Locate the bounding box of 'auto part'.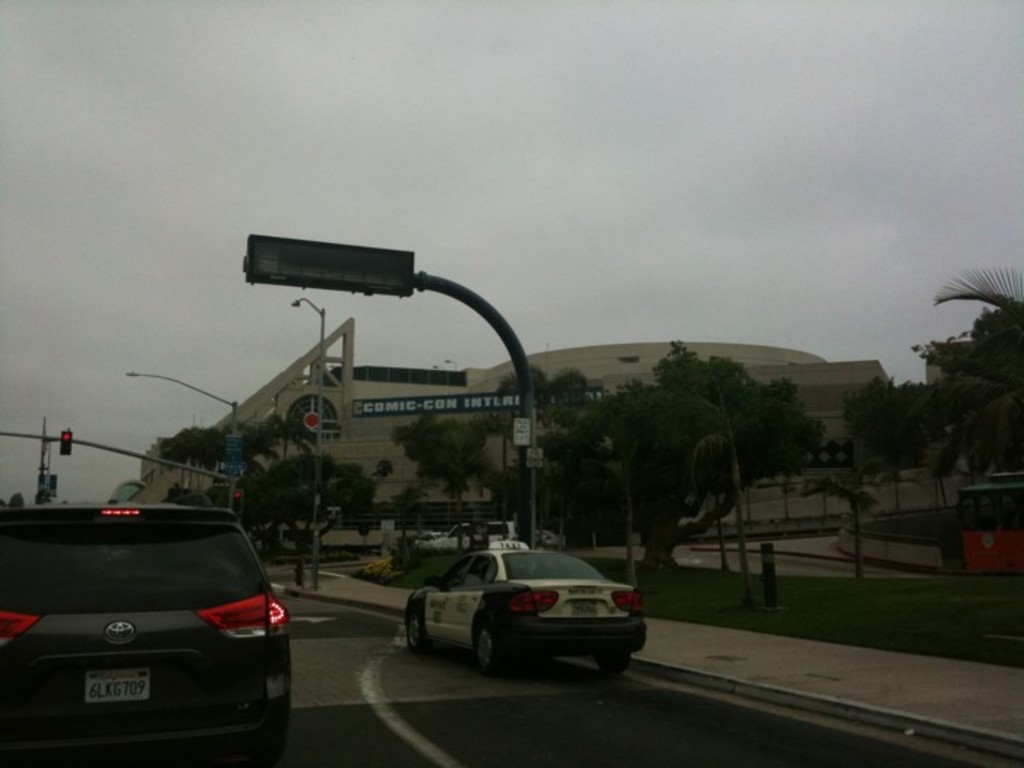
Bounding box: locate(462, 626, 497, 676).
